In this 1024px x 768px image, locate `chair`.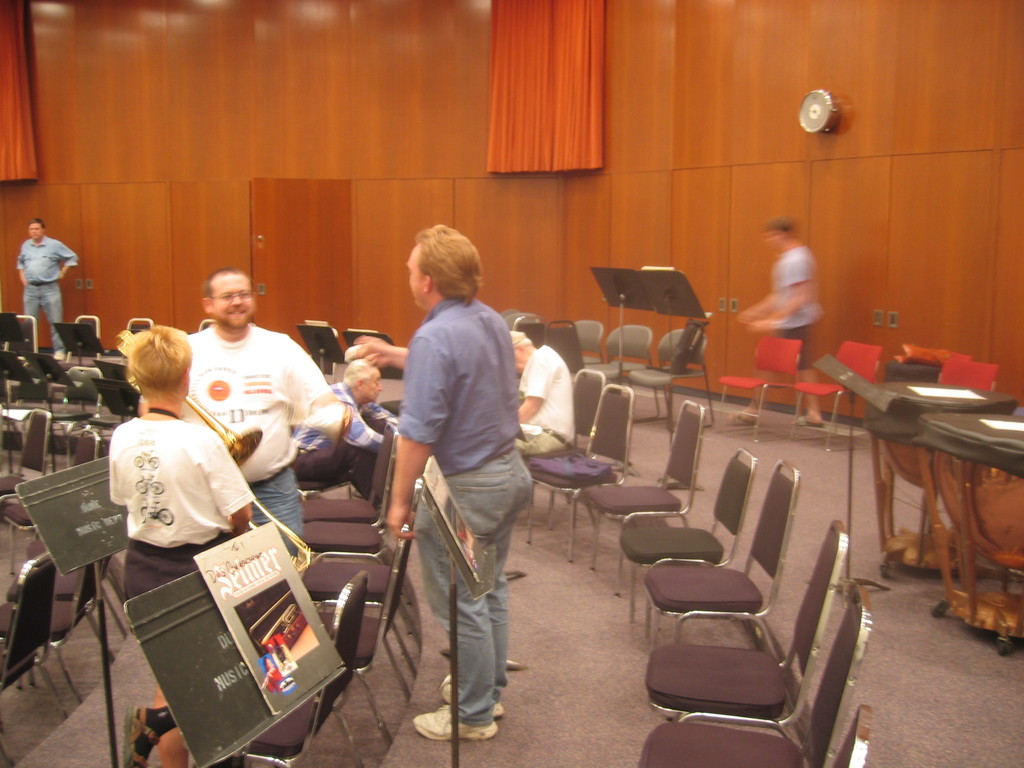
Bounding box: select_region(643, 457, 799, 657).
